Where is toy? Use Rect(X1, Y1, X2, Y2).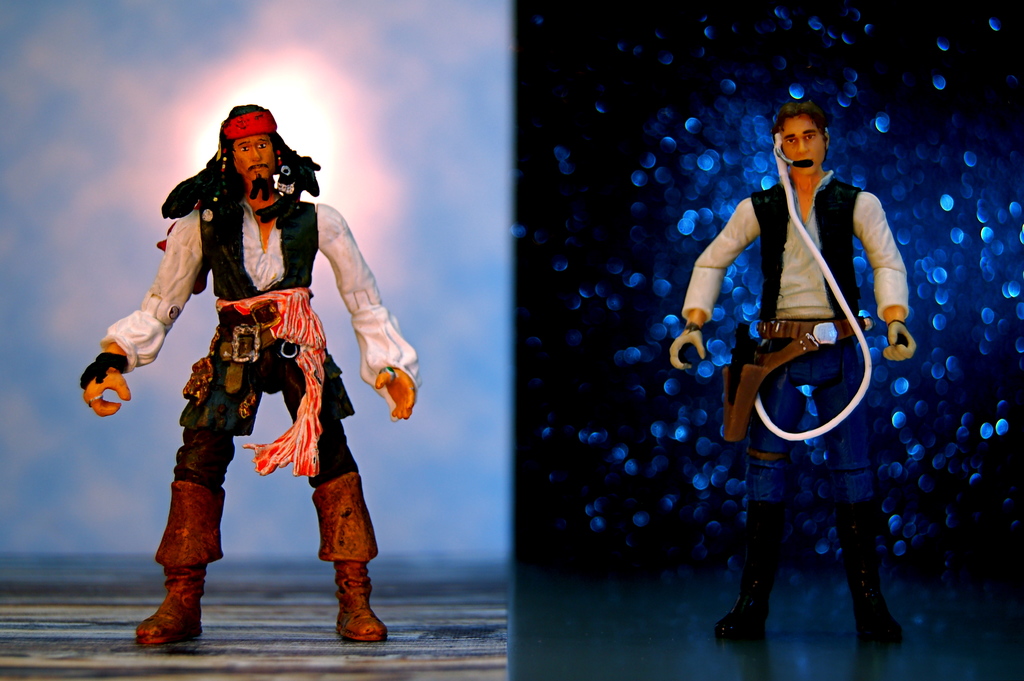
Rect(92, 148, 412, 585).
